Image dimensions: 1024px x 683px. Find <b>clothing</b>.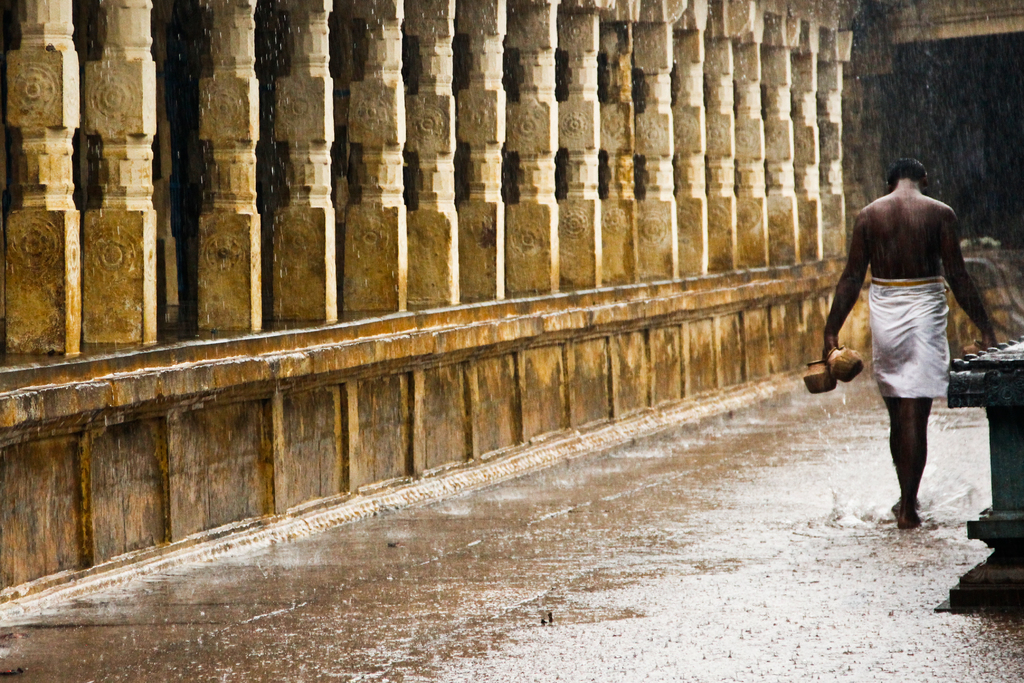
BBox(872, 270, 947, 399).
